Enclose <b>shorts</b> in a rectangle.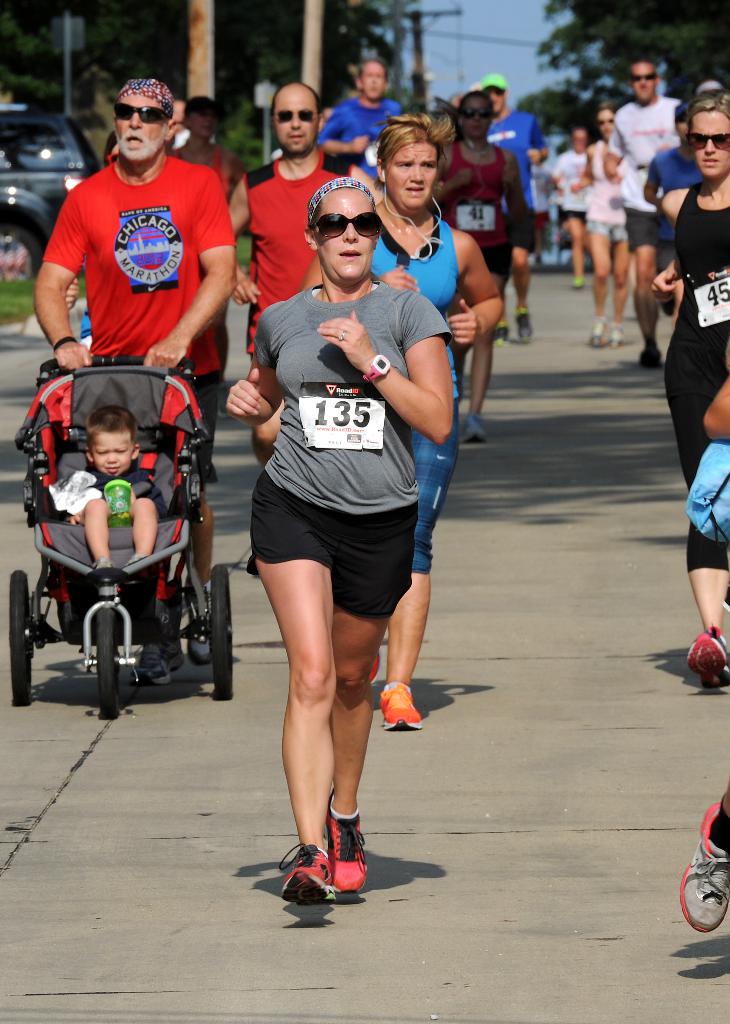
crop(625, 204, 662, 245).
